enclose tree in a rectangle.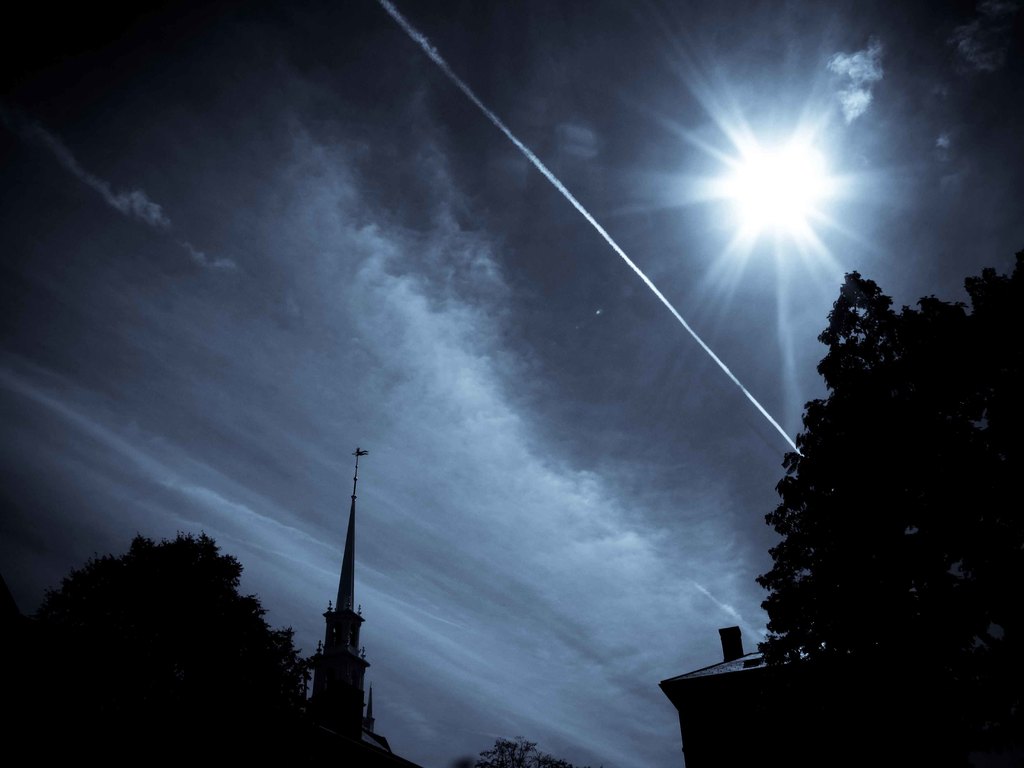
<bbox>728, 228, 998, 739</bbox>.
